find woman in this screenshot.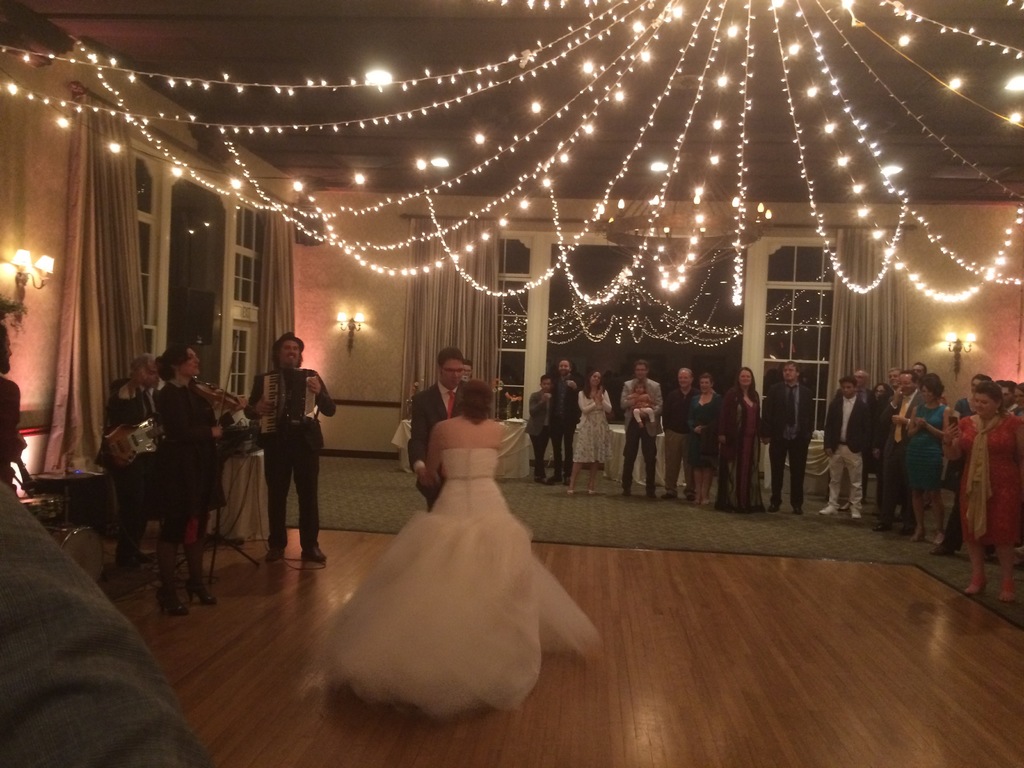
The bounding box for woman is bbox(154, 346, 244, 611).
